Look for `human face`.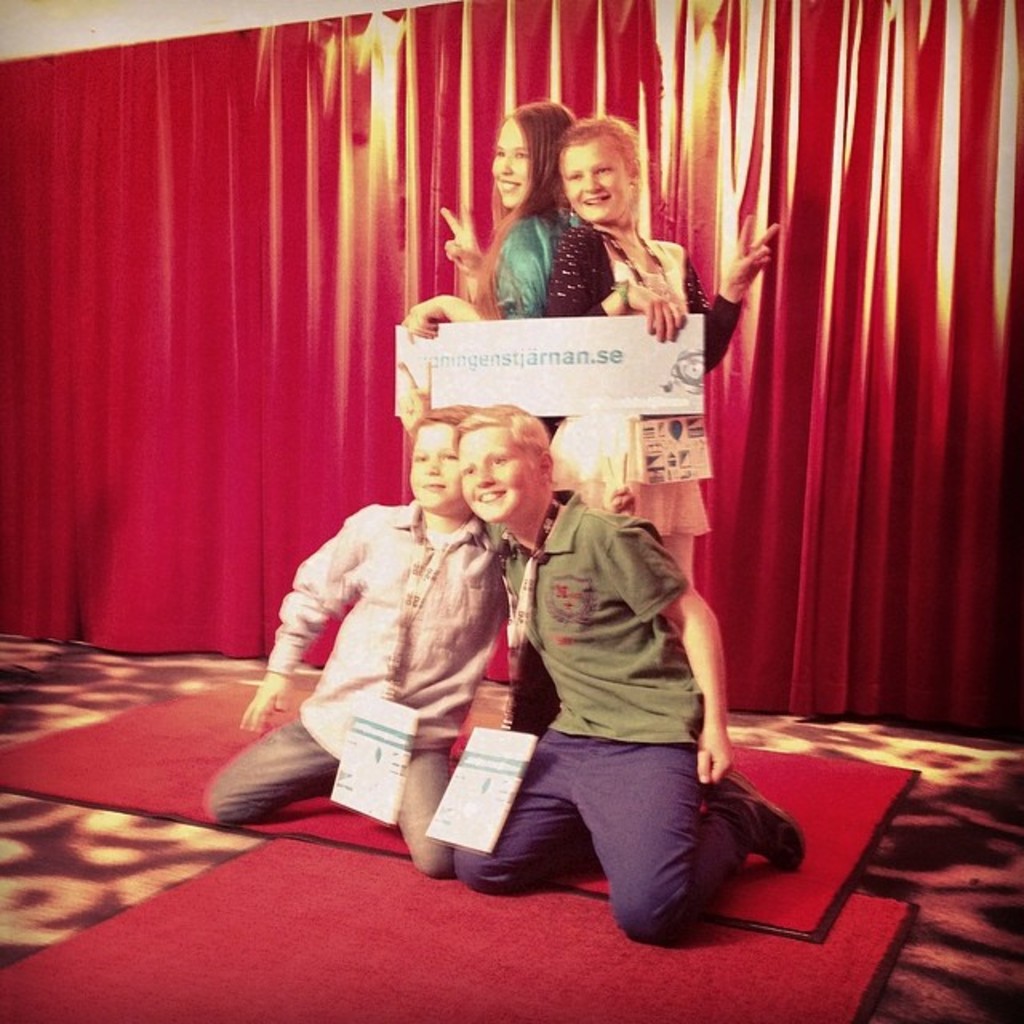
Found: bbox=[491, 120, 534, 213].
